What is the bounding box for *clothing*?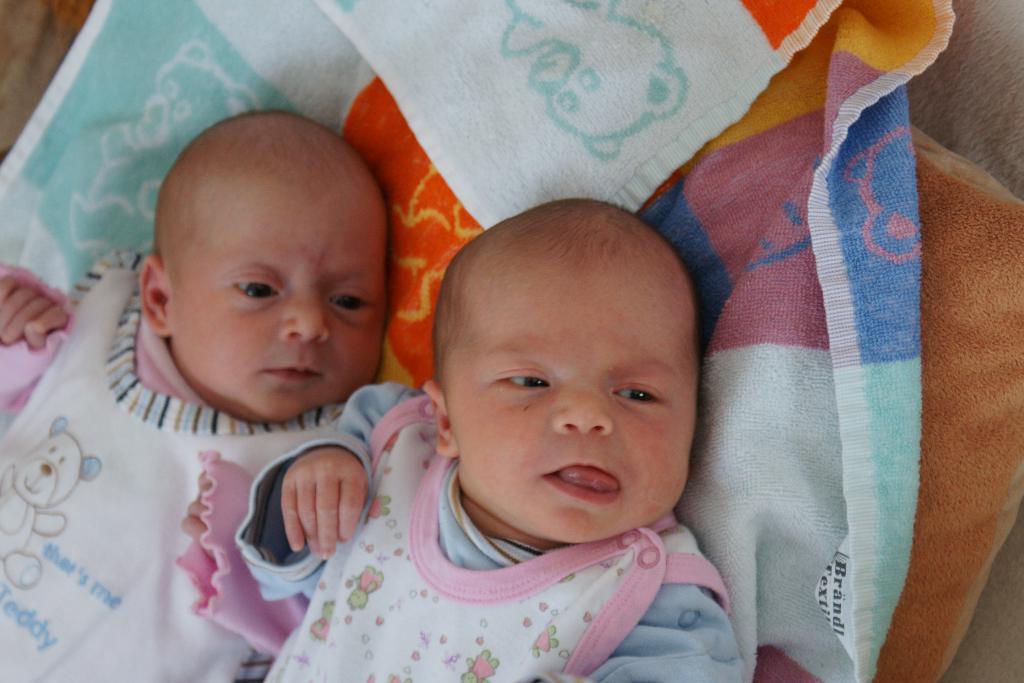
select_region(229, 434, 776, 682).
